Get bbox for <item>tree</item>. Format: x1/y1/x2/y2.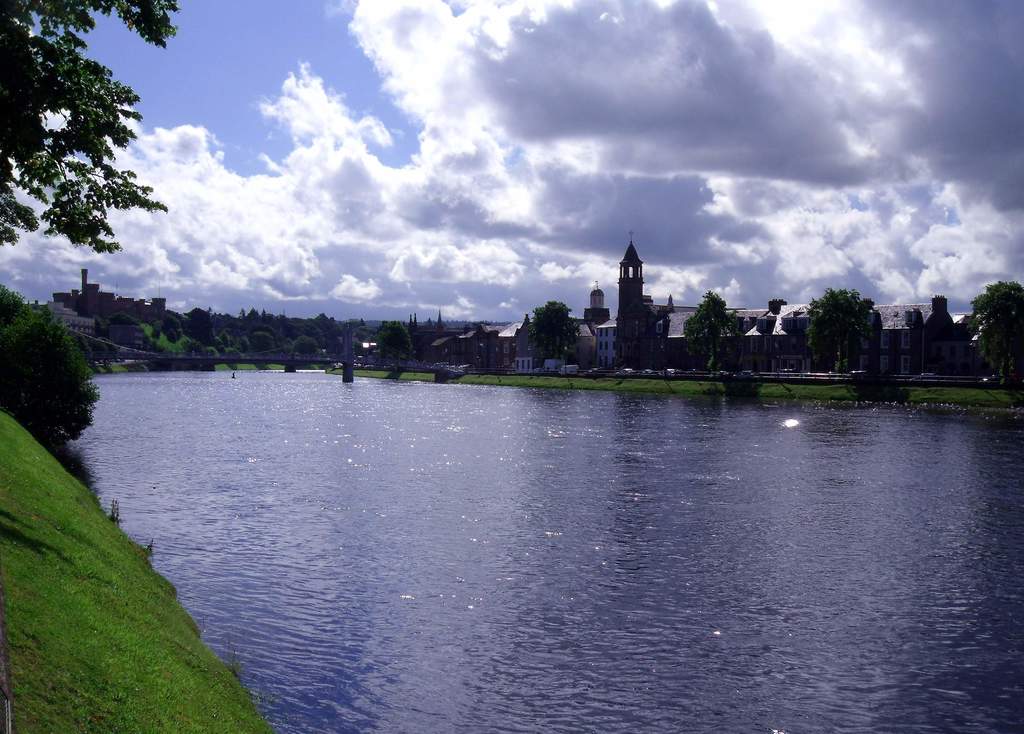
252/332/273/354.
